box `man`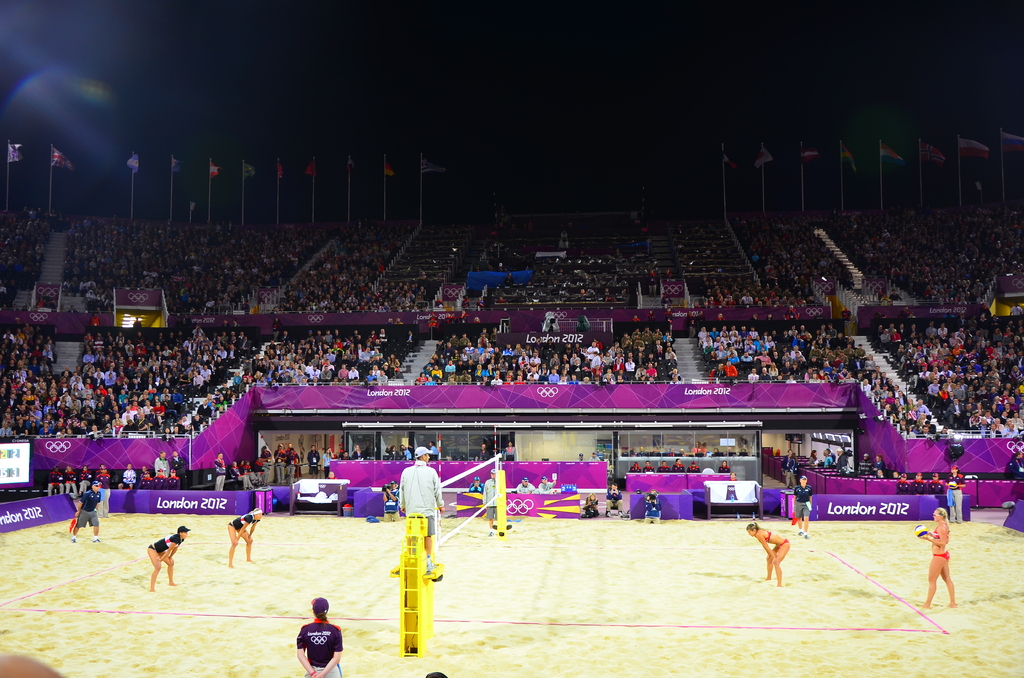
crop(66, 481, 101, 540)
